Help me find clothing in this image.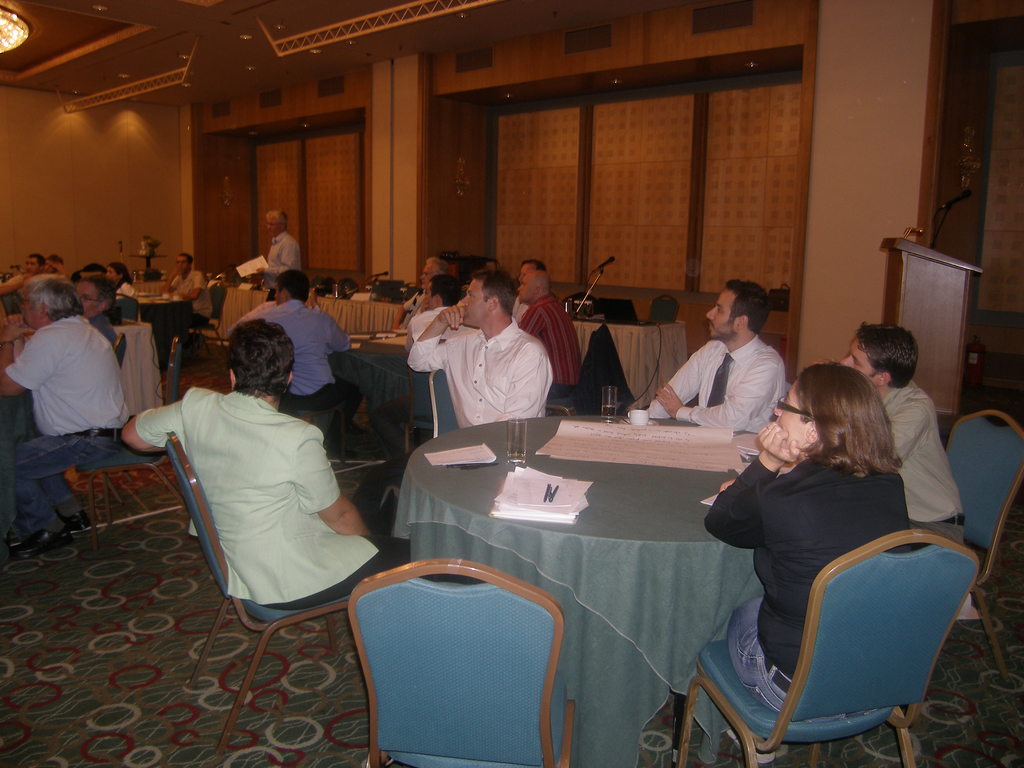
Found it: [215, 298, 355, 430].
